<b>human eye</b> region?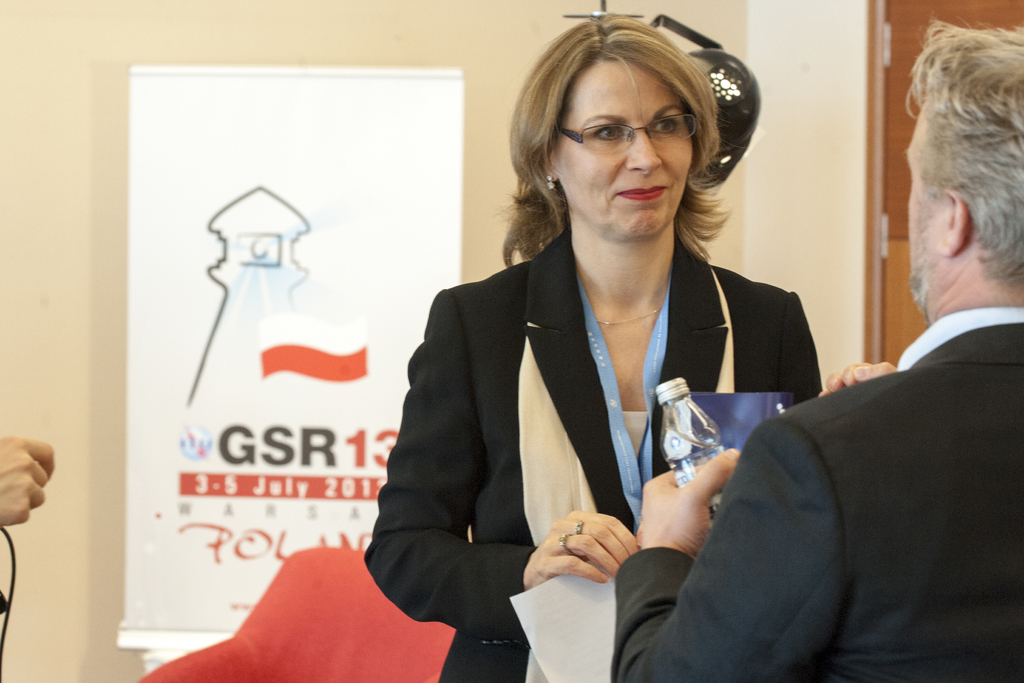
<bbox>652, 117, 682, 140</bbox>
